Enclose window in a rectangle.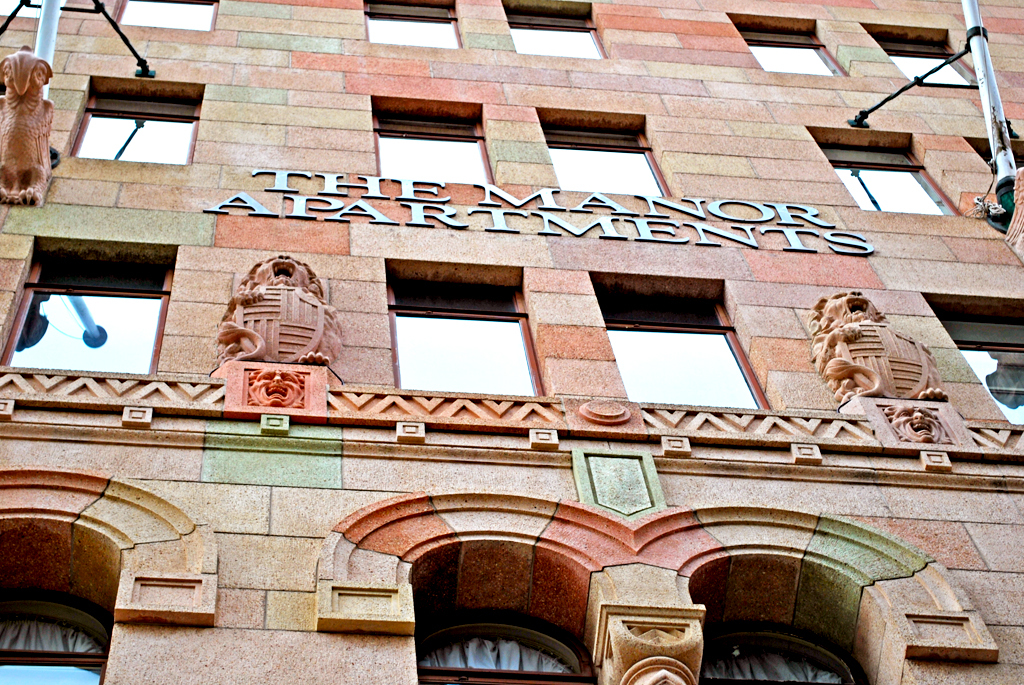
[370, 95, 493, 184].
